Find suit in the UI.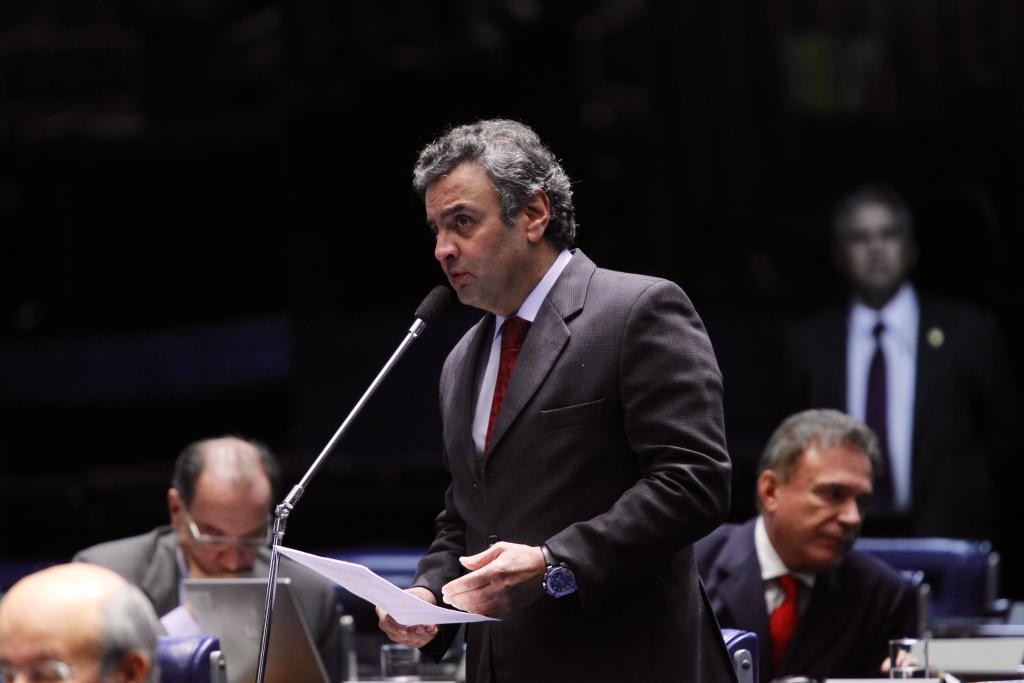
UI element at pyautogui.locateOnScreen(694, 517, 929, 682).
